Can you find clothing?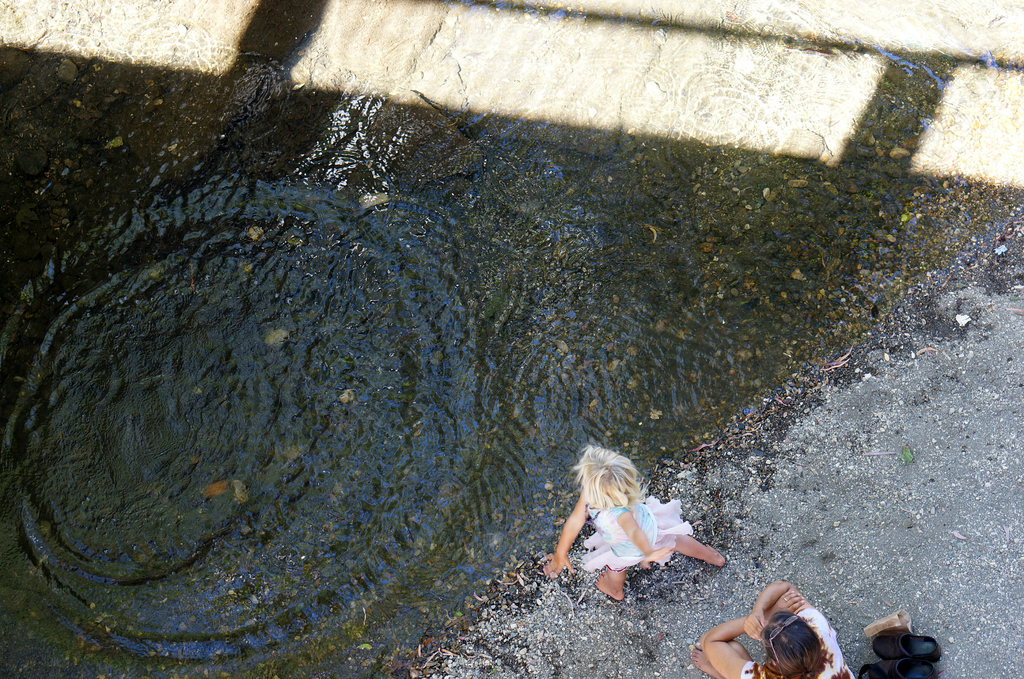
Yes, bounding box: (x1=583, y1=489, x2=690, y2=575).
